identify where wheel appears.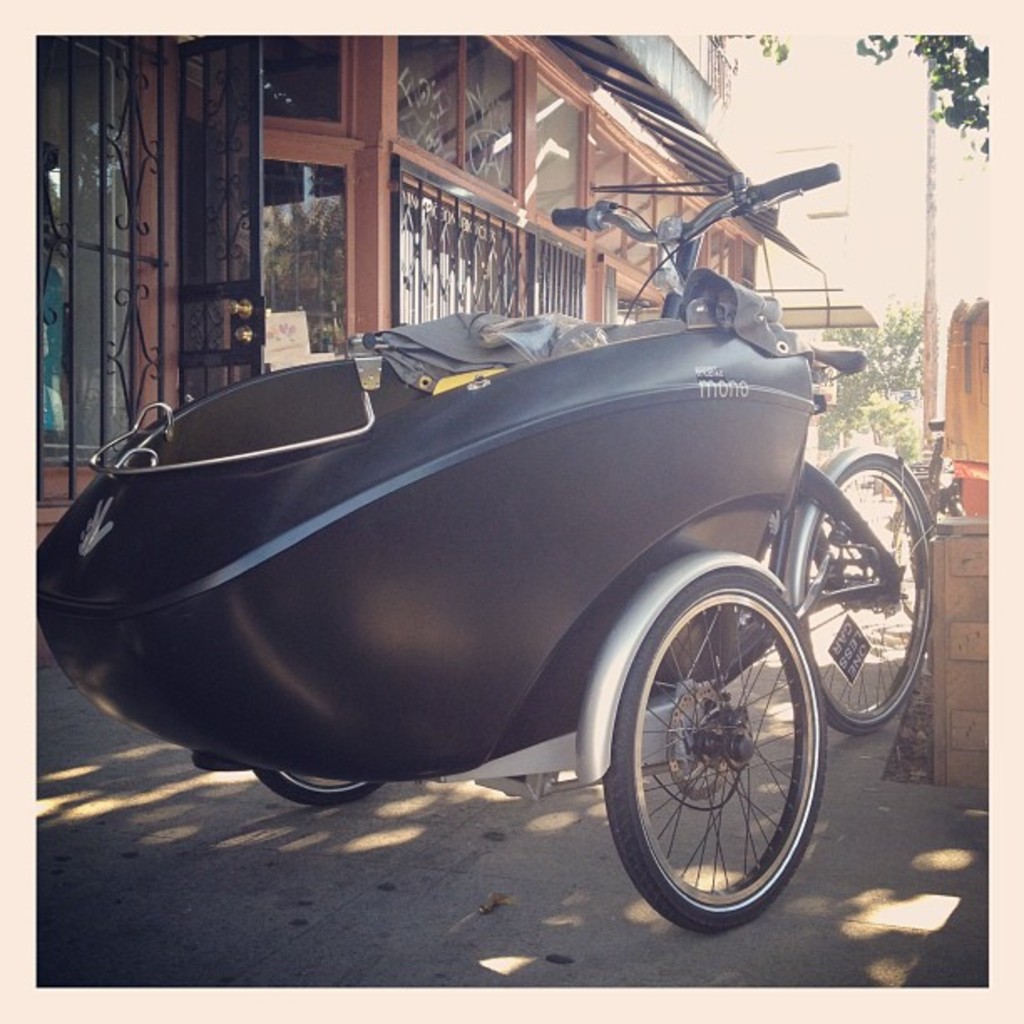
Appears at bbox(781, 442, 935, 736).
